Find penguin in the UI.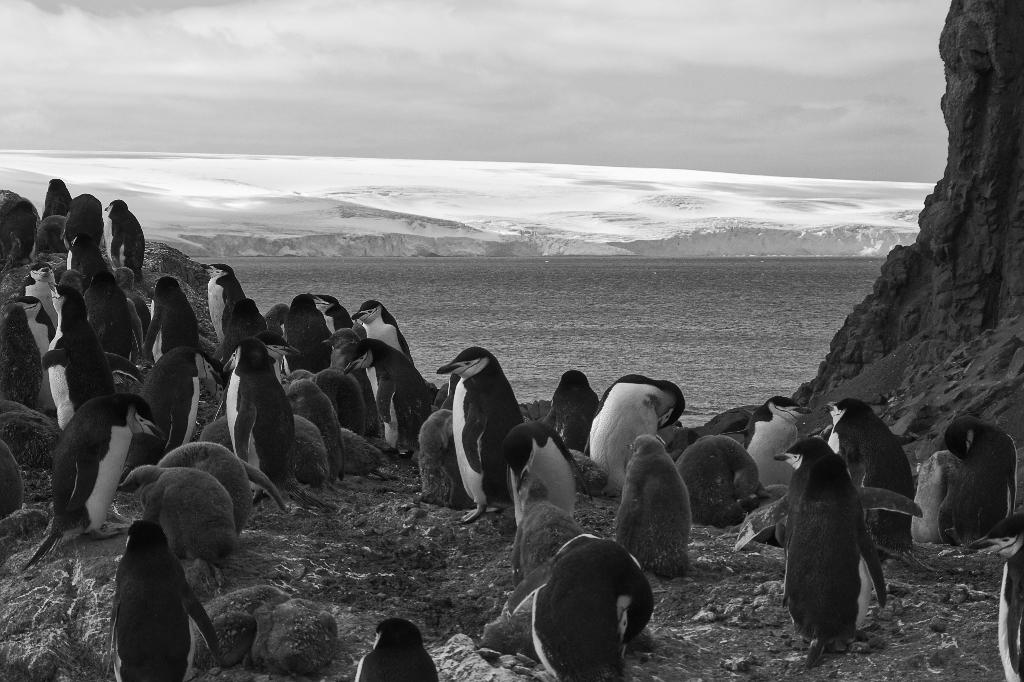
UI element at x1=743 y1=388 x2=817 y2=491.
